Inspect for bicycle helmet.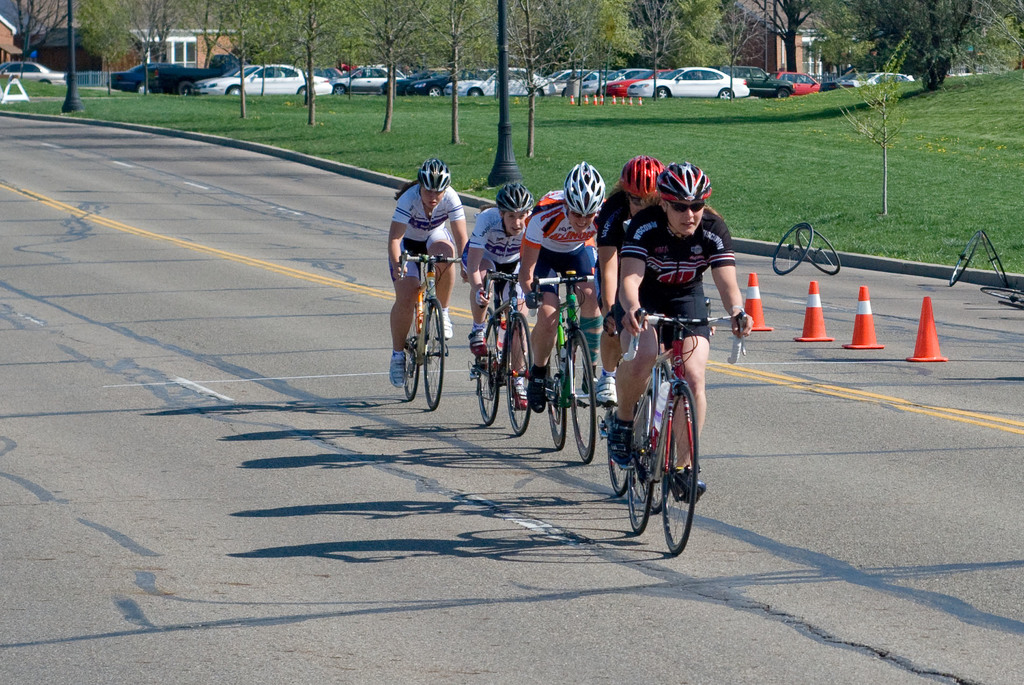
Inspection: <region>494, 182, 534, 215</region>.
